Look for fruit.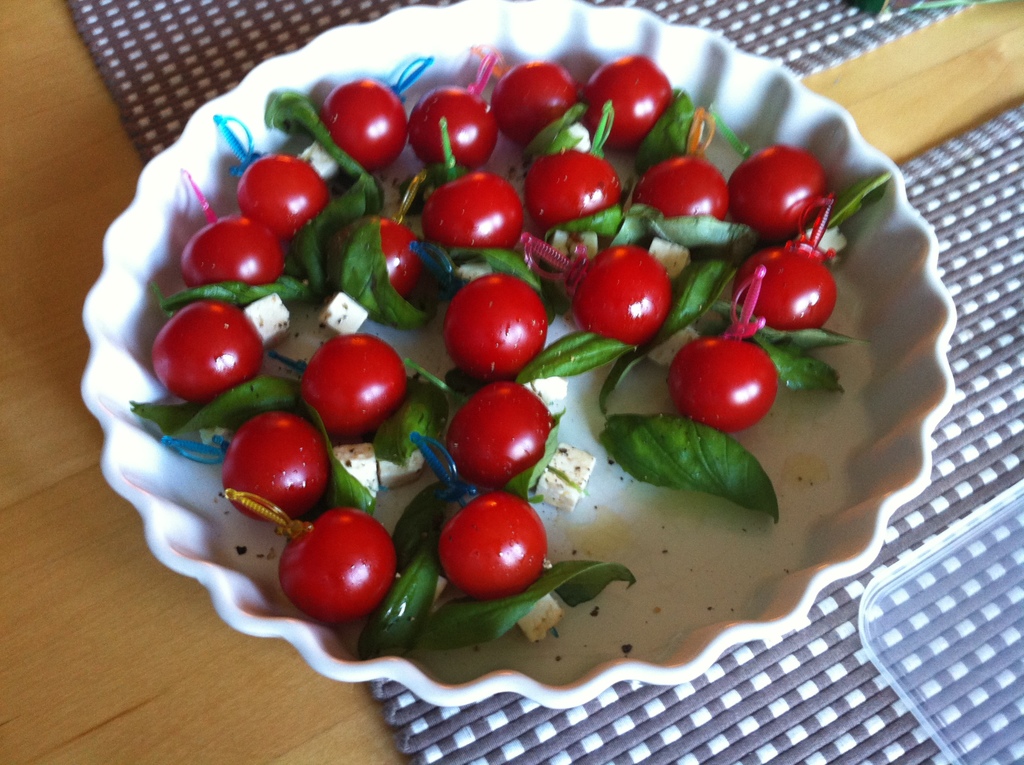
Found: [left=669, top=329, right=780, bottom=439].
